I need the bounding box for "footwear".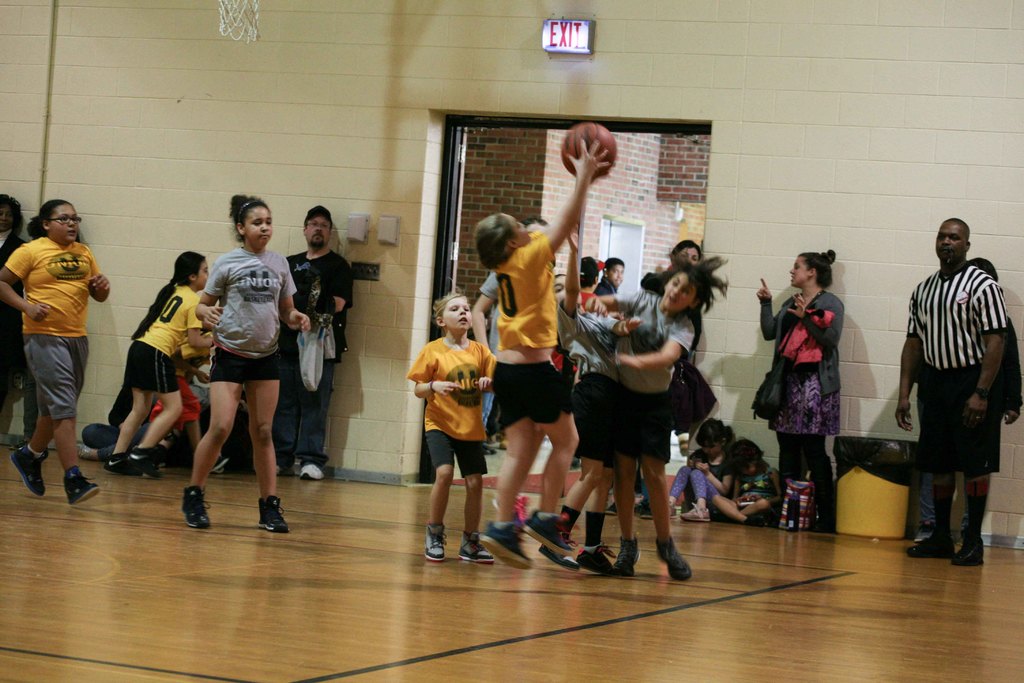
Here it is: <box>906,533,956,555</box>.
